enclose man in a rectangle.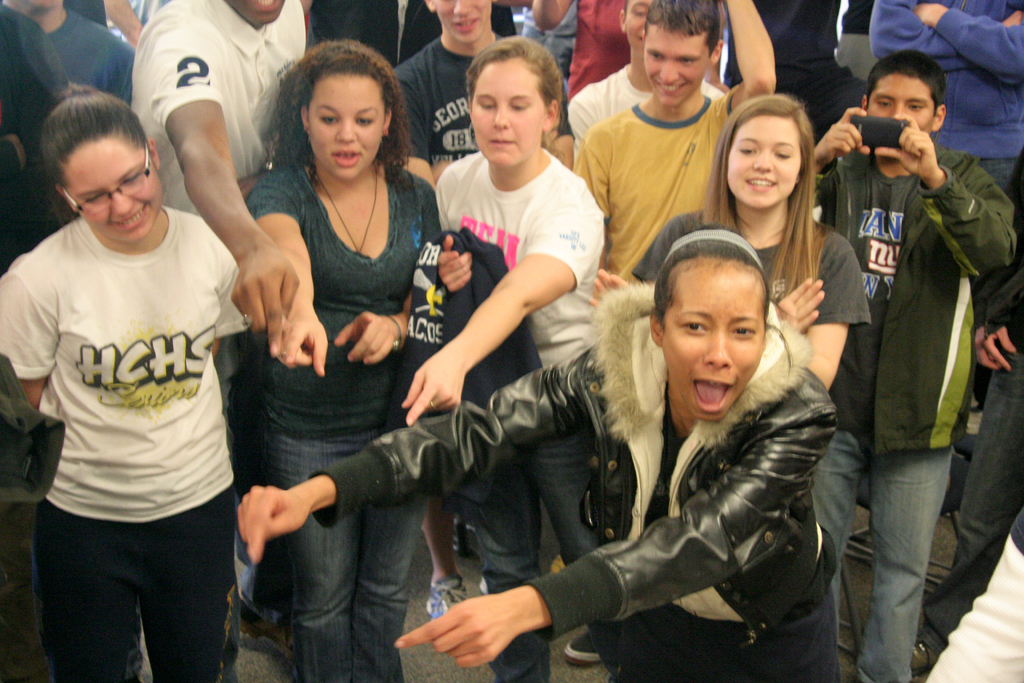
select_region(864, 0, 1023, 206).
